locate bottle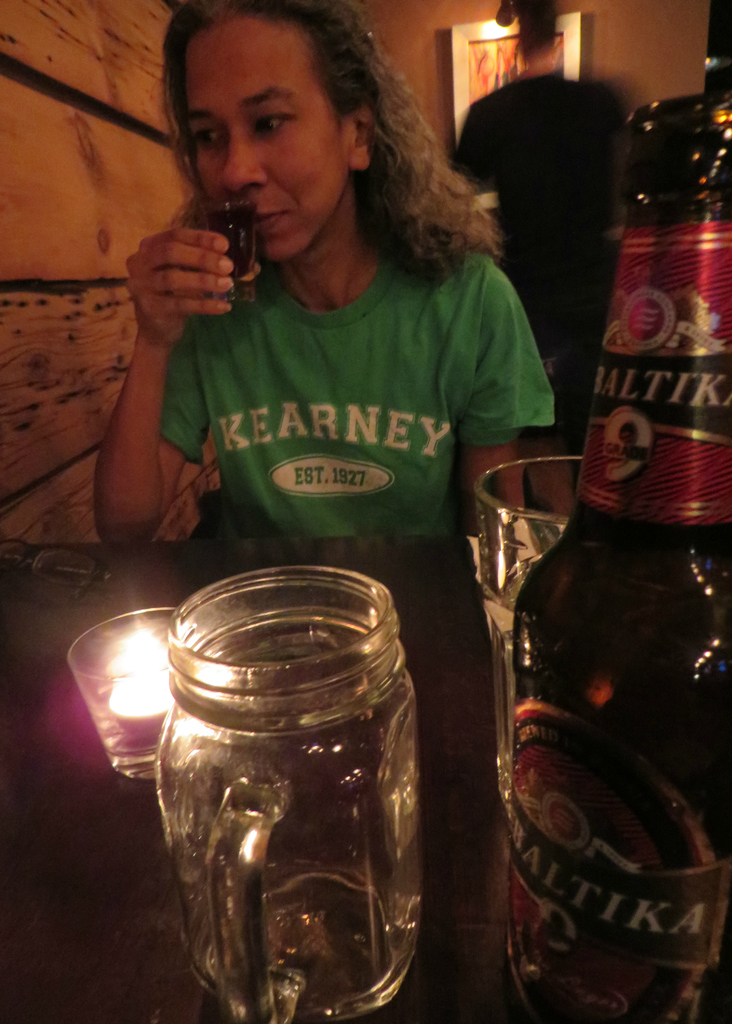
(left=512, top=91, right=731, bottom=1023)
